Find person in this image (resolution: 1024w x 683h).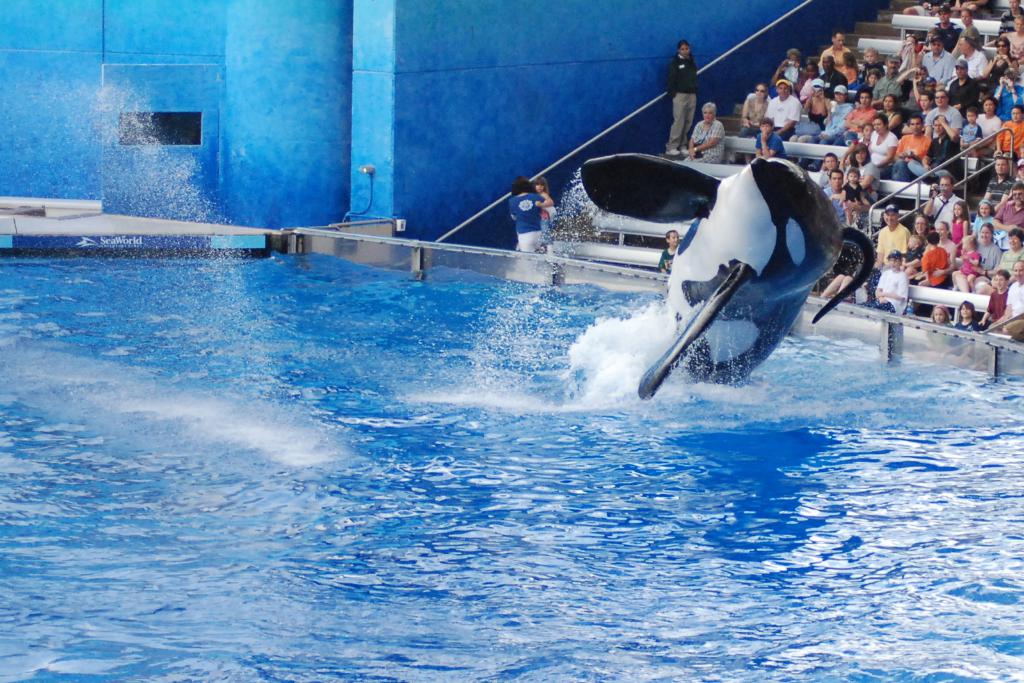
[1005,261,1023,343].
